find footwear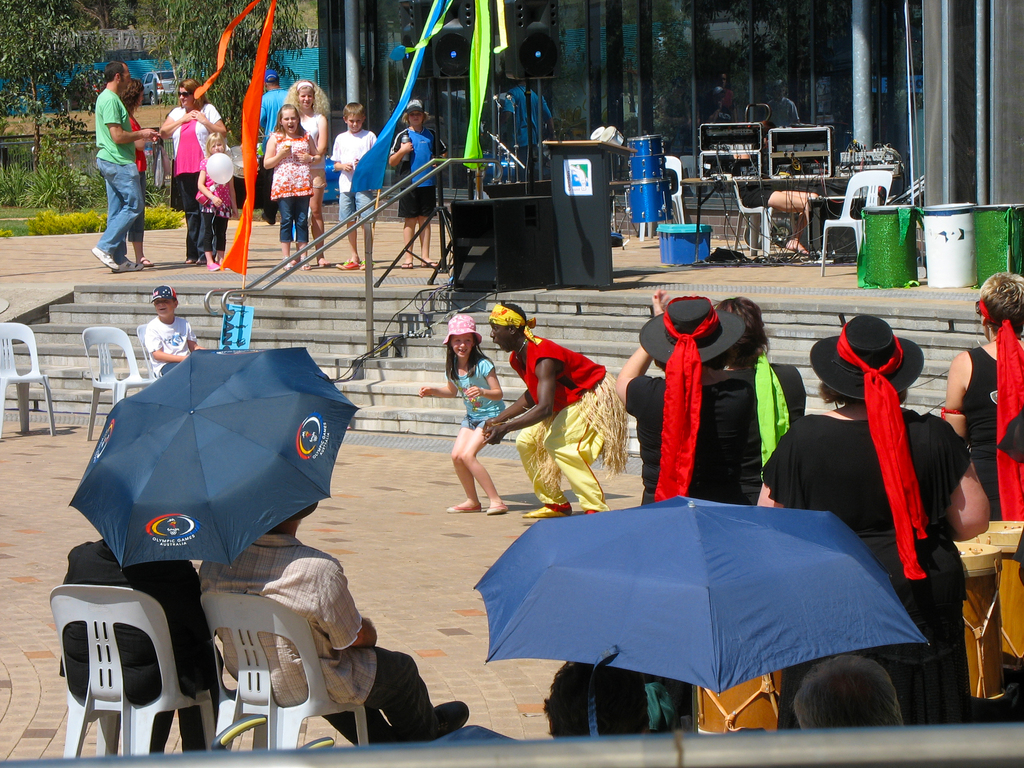
{"left": 401, "top": 259, "right": 412, "bottom": 271}
